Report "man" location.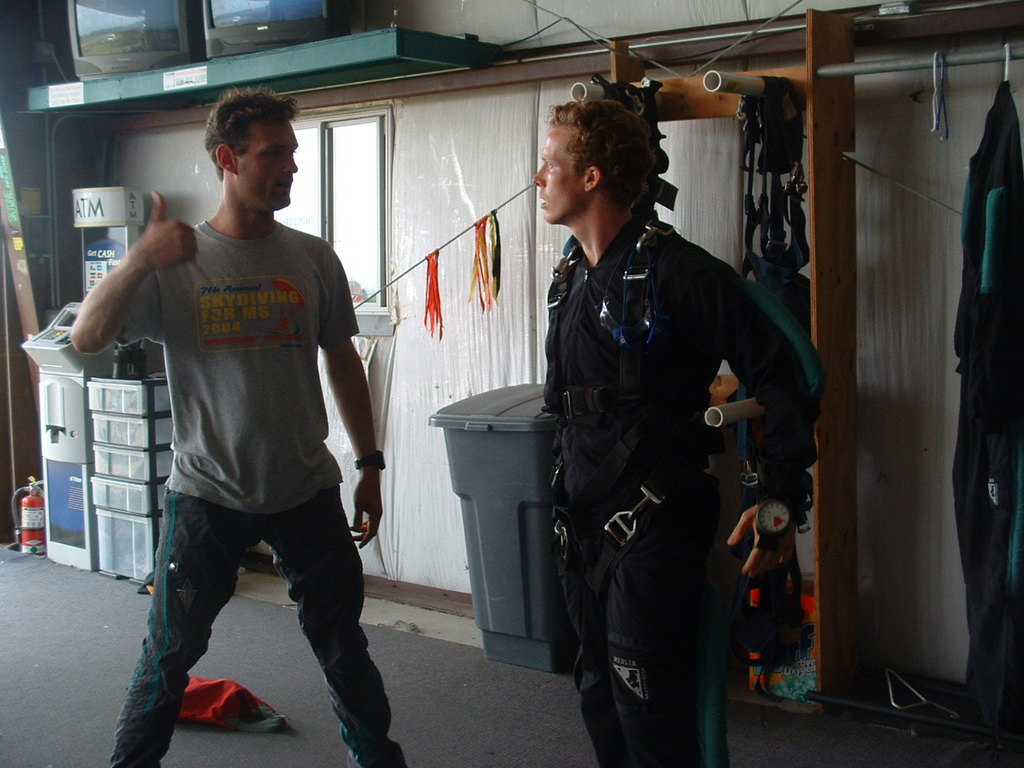
Report: (left=90, top=101, right=369, bottom=747).
